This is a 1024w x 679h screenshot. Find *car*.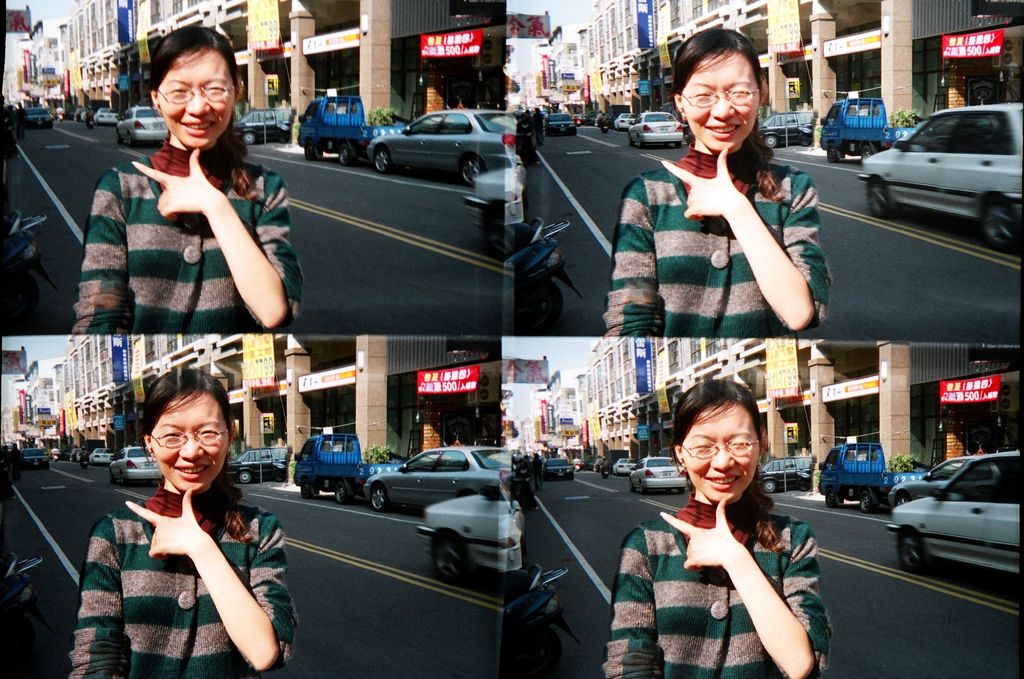
Bounding box: 542,452,579,481.
